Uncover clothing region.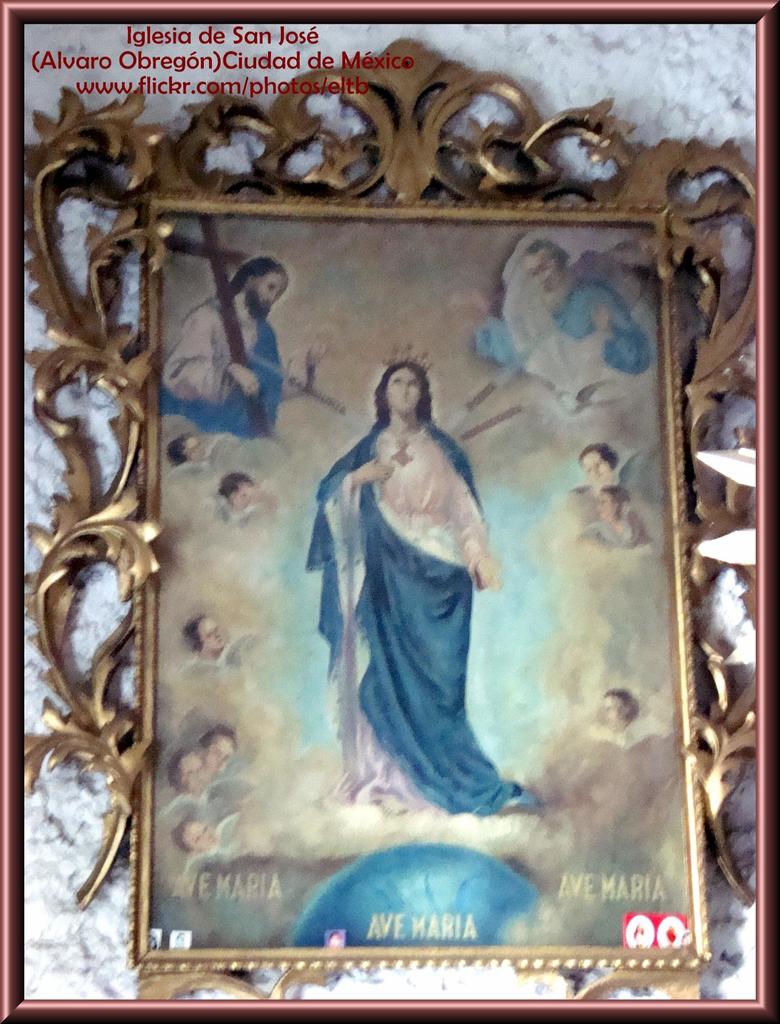
Uncovered: 163, 291, 282, 438.
